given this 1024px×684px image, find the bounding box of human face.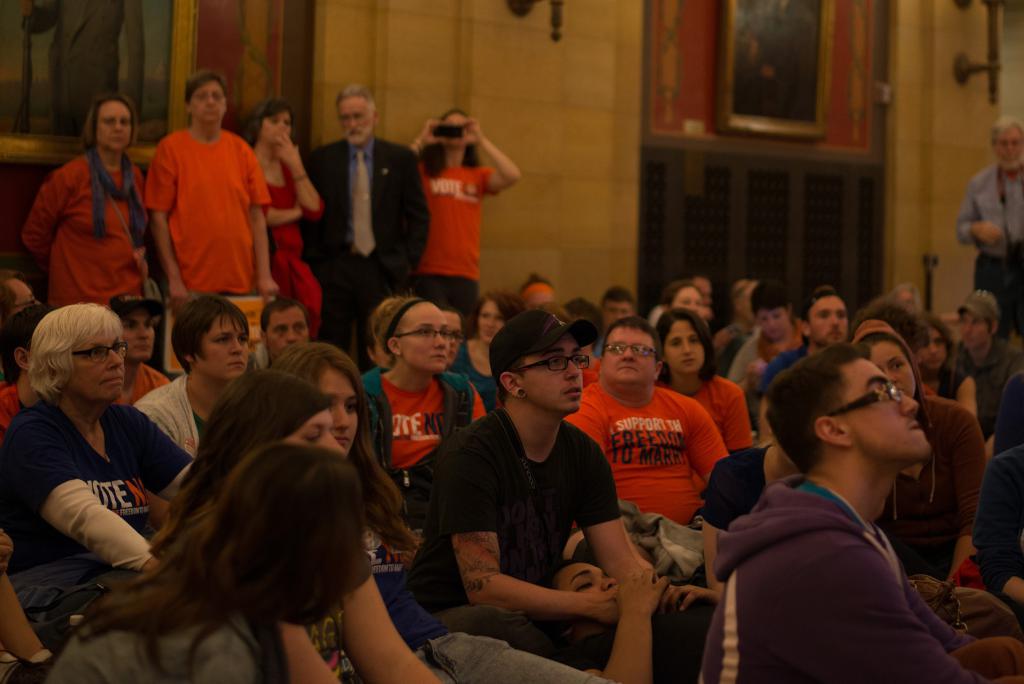
(10,277,41,310).
